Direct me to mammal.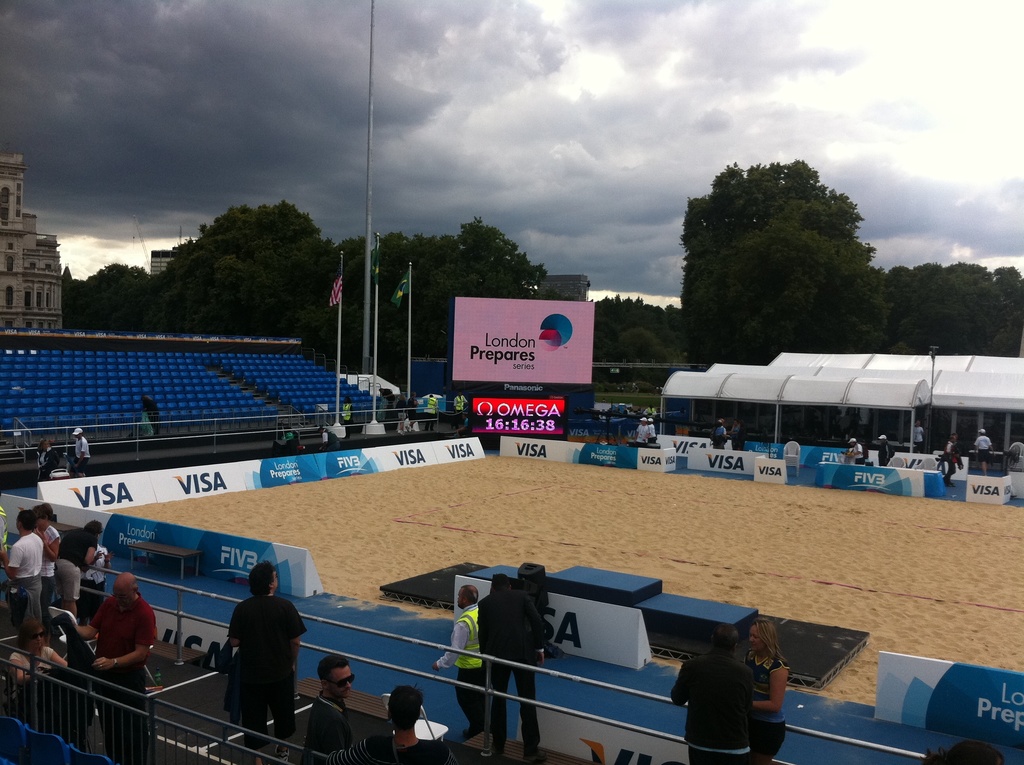
Direction: detection(342, 393, 355, 437).
